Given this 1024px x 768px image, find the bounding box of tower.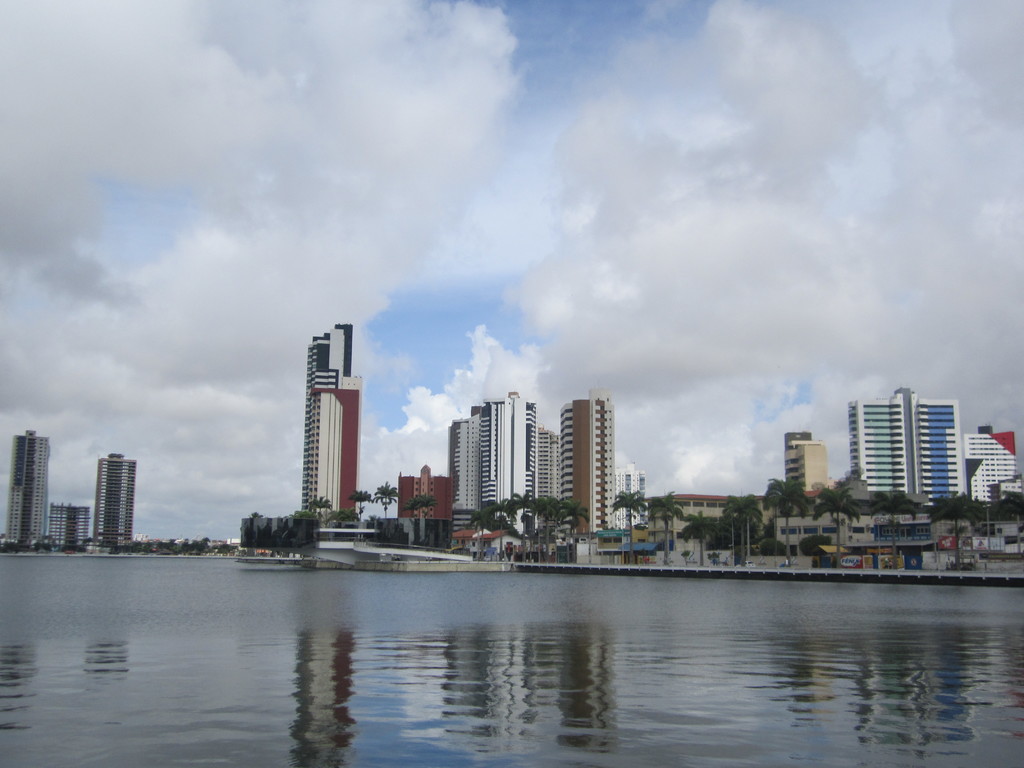
308,375,356,524.
